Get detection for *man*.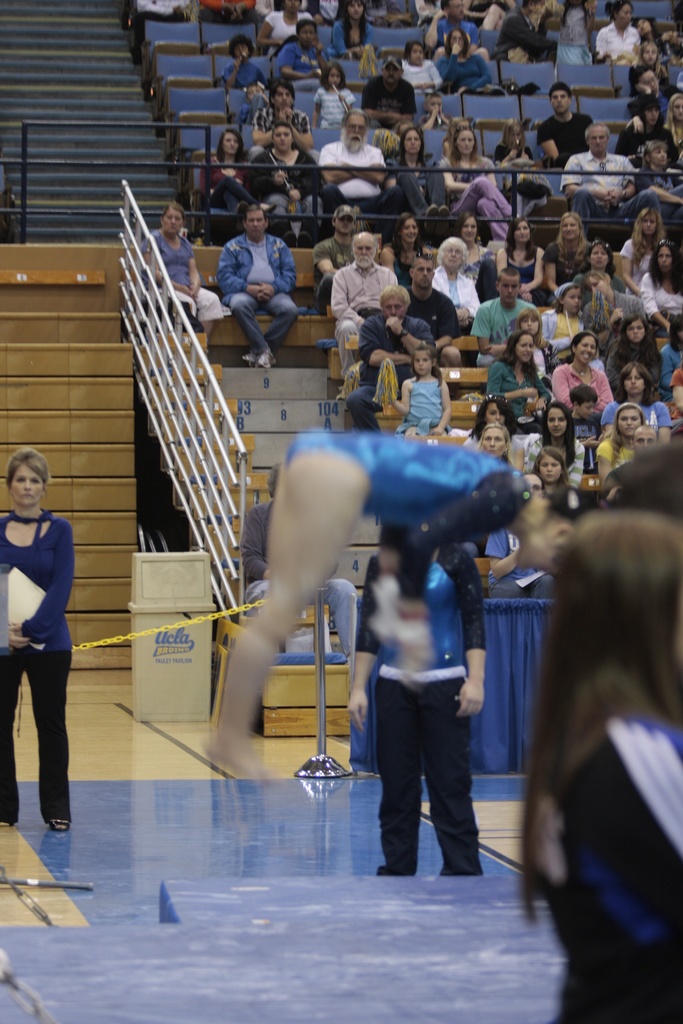
Detection: crop(493, 0, 560, 63).
